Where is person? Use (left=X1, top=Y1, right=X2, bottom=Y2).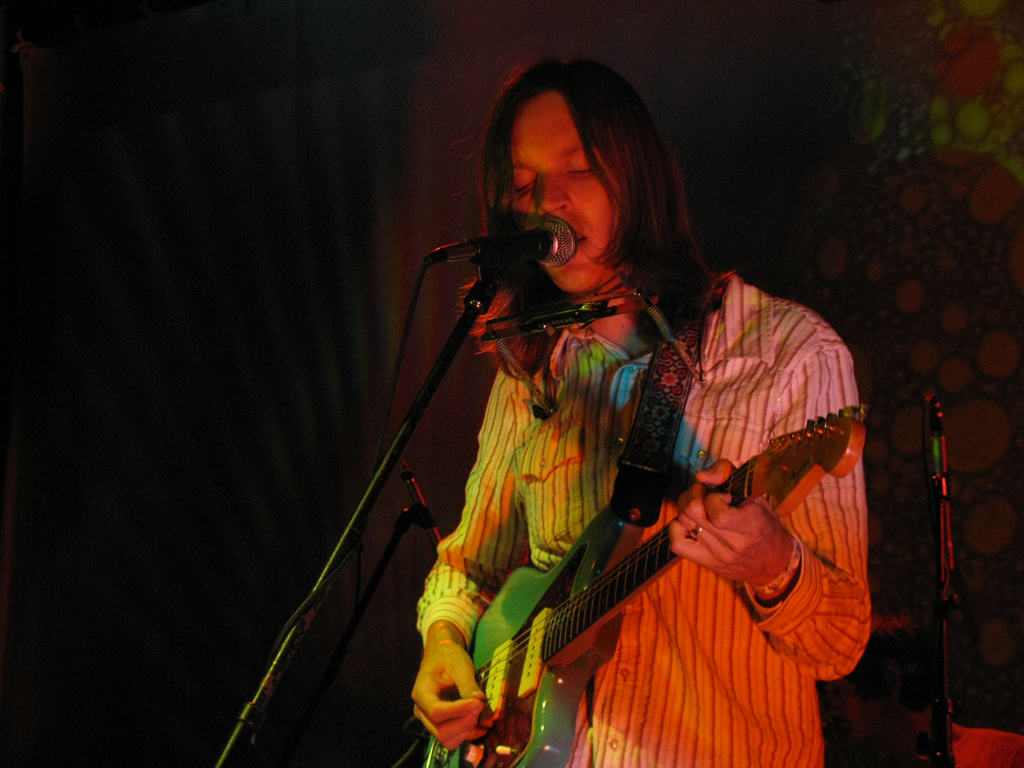
(left=412, top=49, right=872, bottom=767).
